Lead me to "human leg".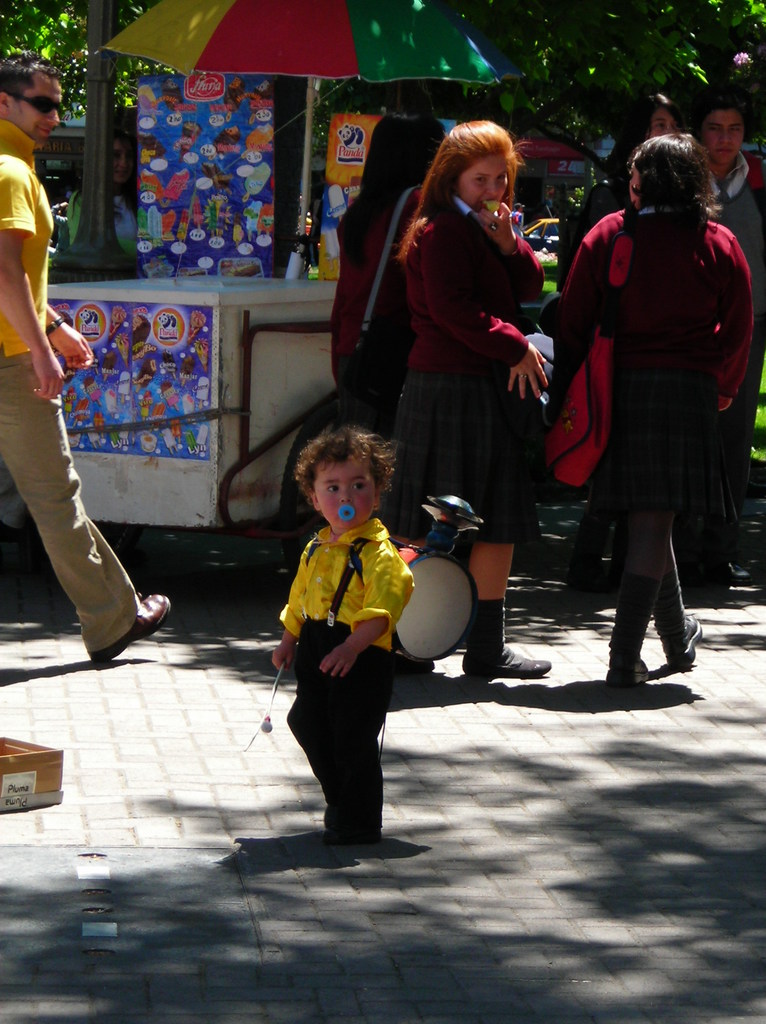
Lead to l=291, t=623, r=384, b=840.
